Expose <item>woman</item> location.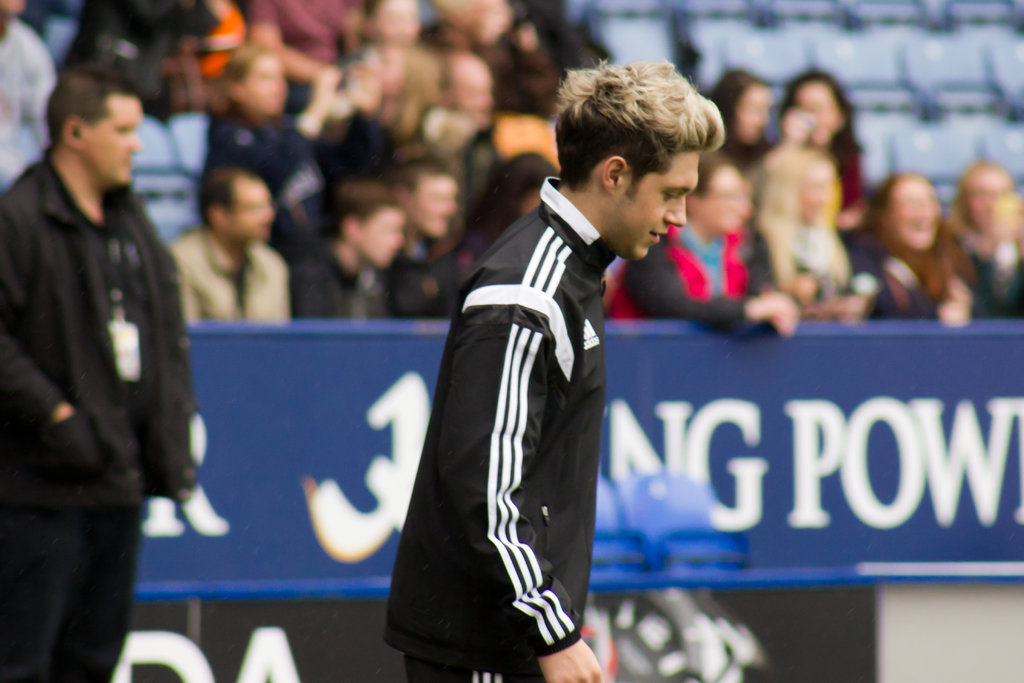
Exposed at <box>771,149,874,315</box>.
